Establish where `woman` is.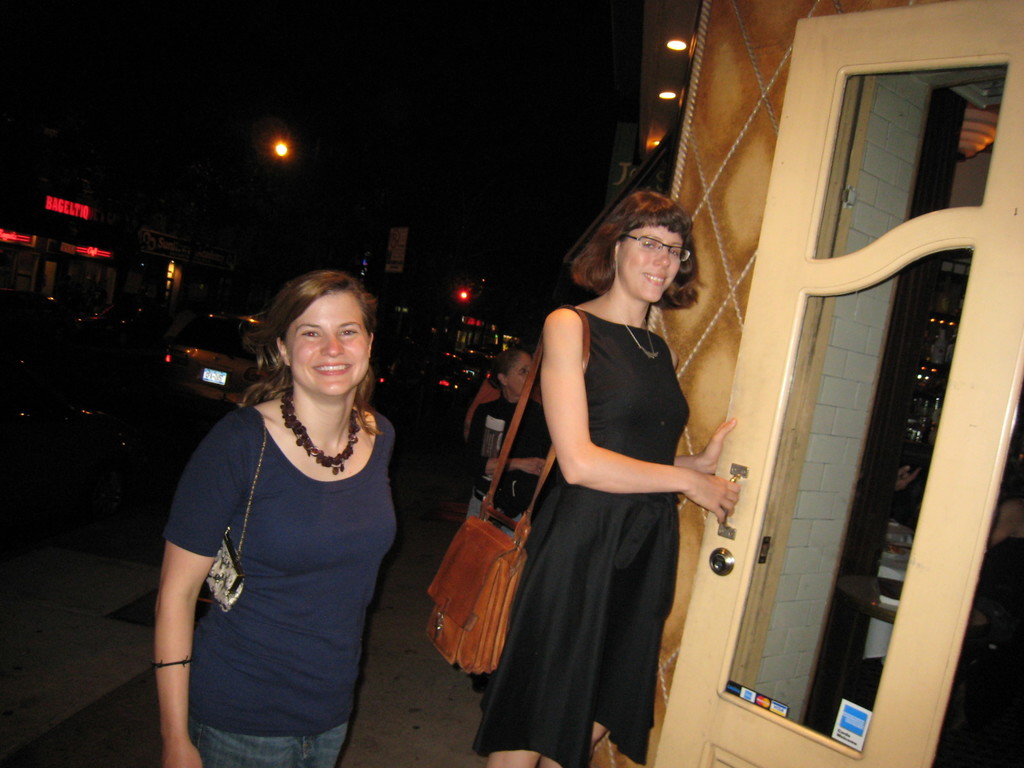
Established at (x1=516, y1=162, x2=728, y2=767).
